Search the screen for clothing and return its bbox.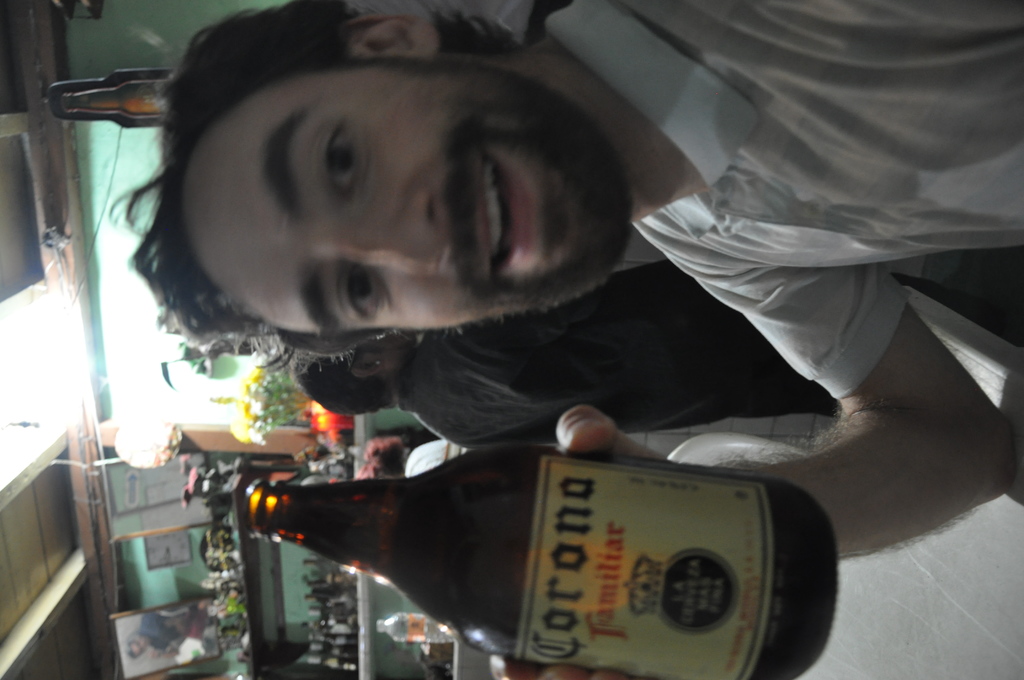
Found: bbox=[403, 439, 464, 482].
